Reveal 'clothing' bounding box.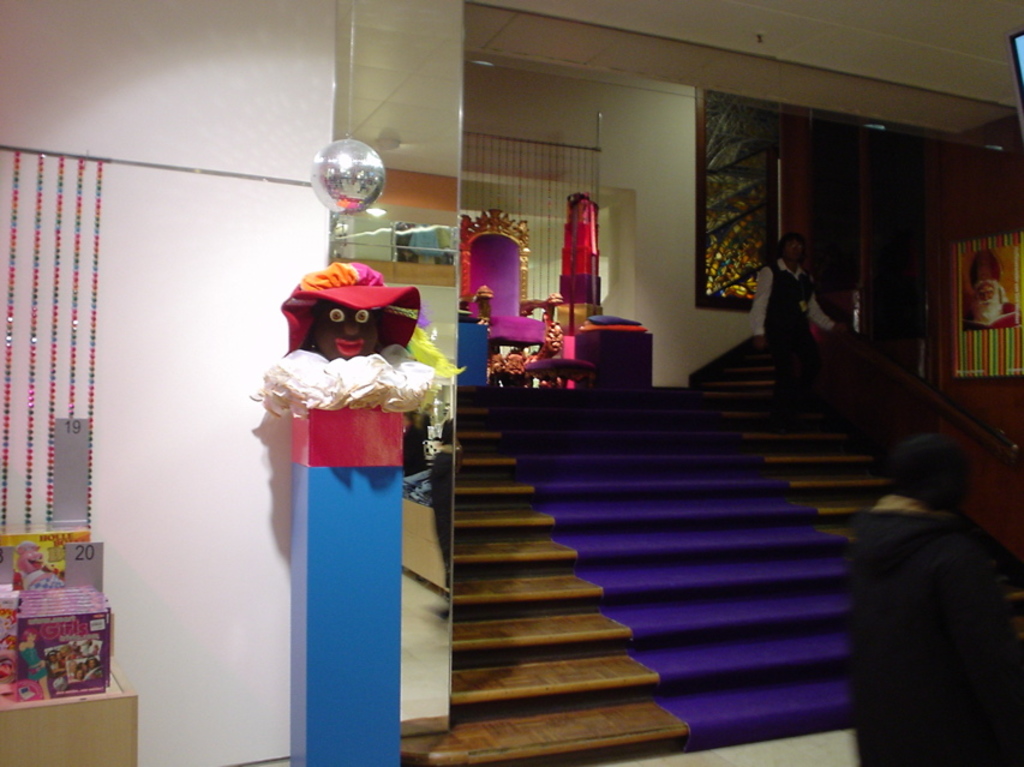
Revealed: 744, 257, 837, 409.
